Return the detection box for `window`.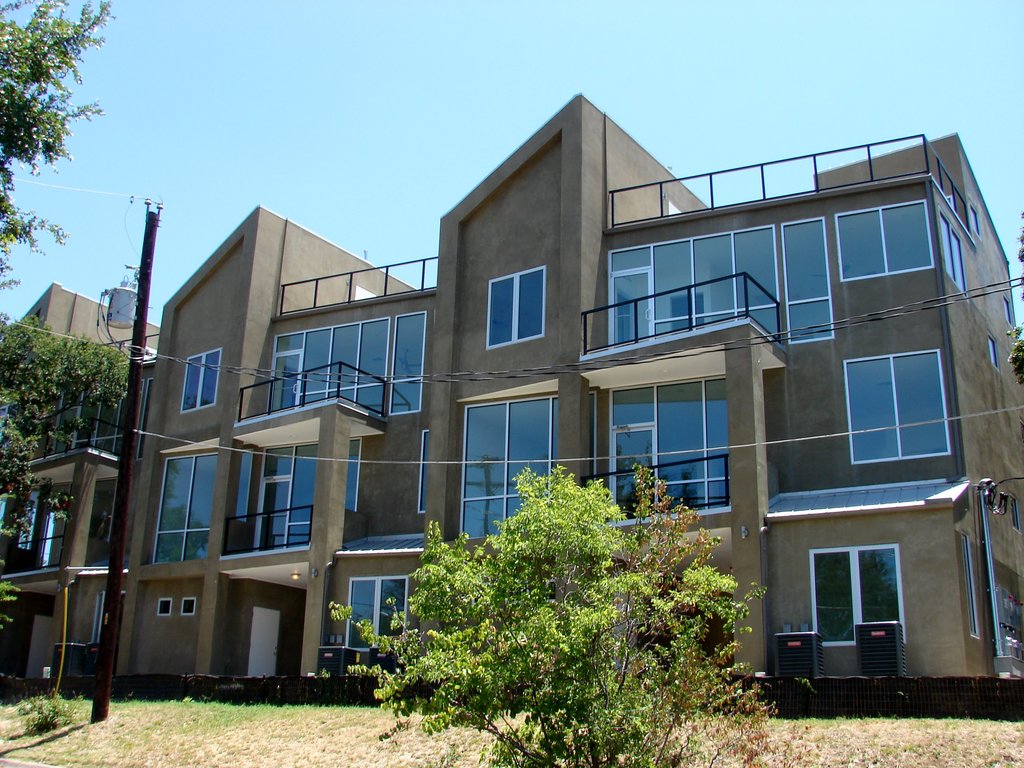
bbox(182, 596, 193, 615).
